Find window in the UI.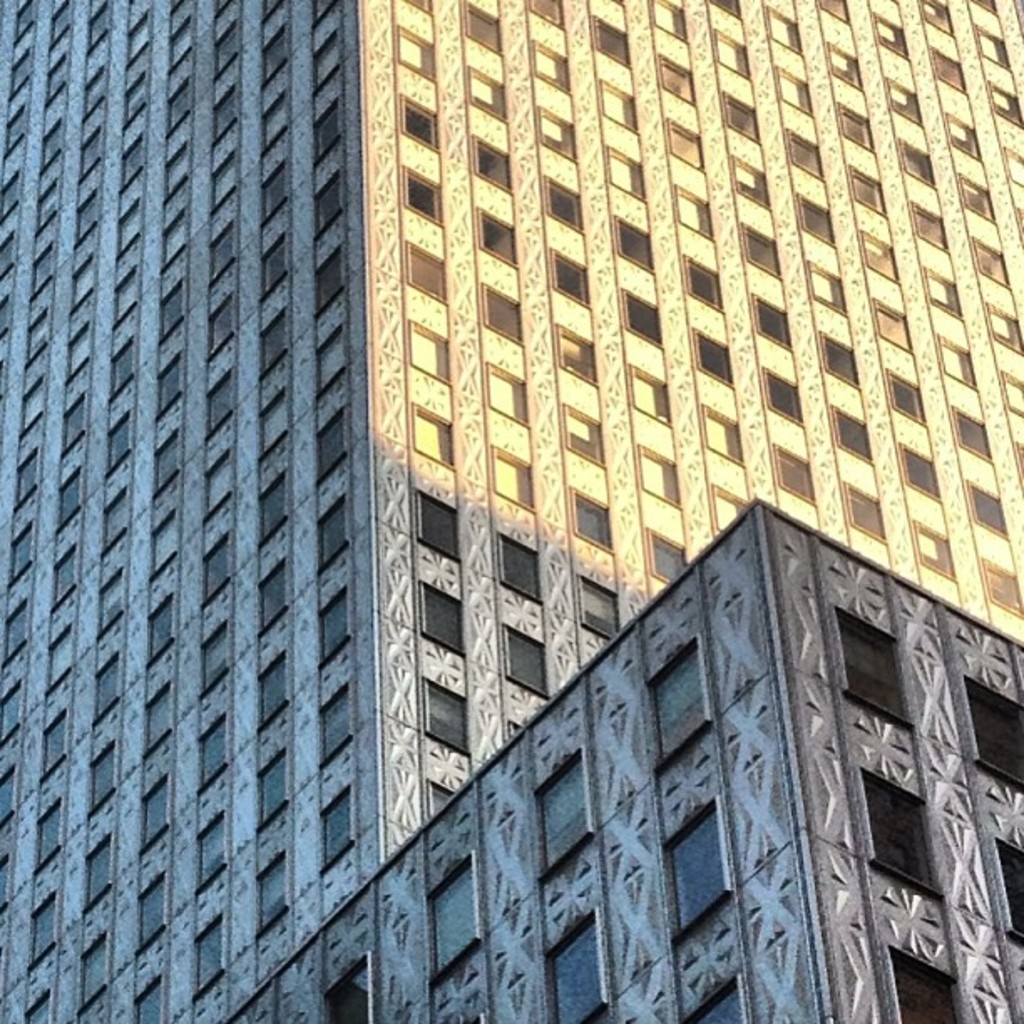
UI element at l=760, t=366, r=801, b=423.
